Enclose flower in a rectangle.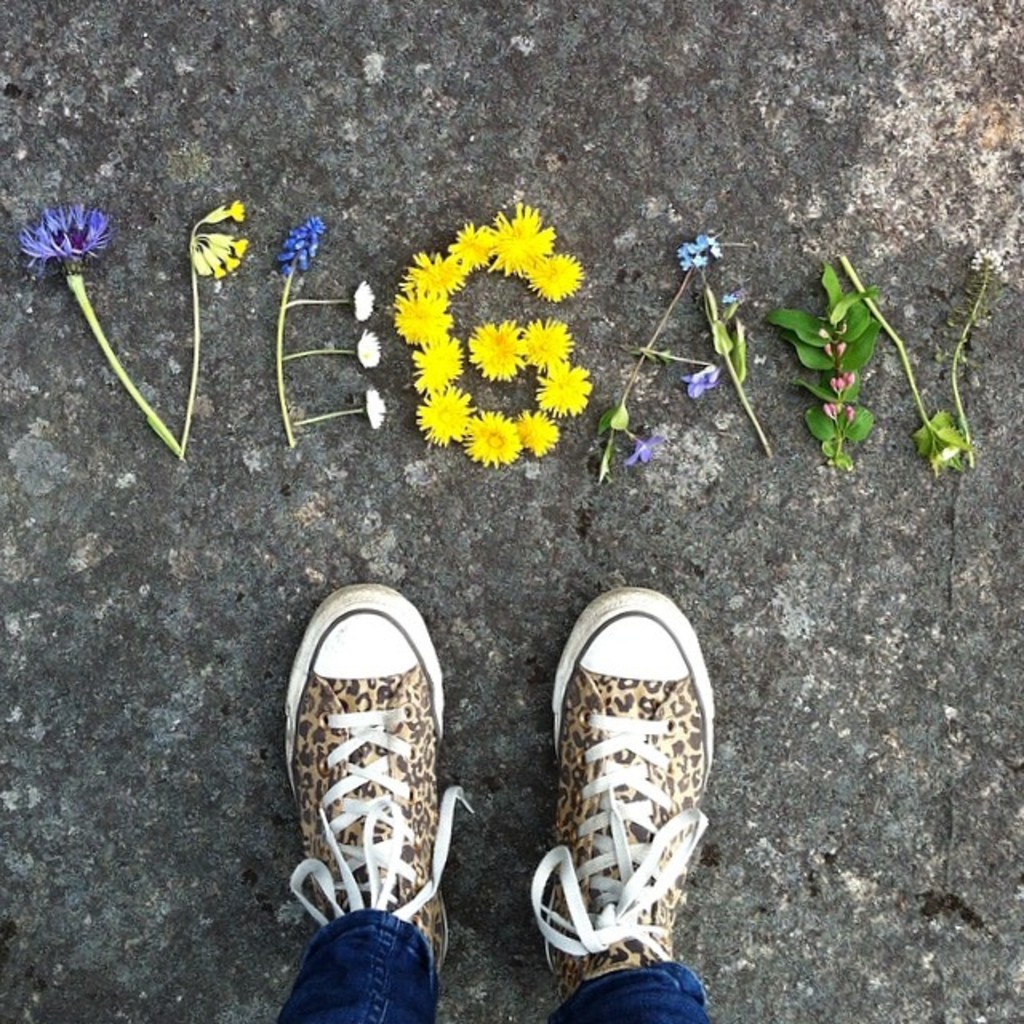
<bbox>352, 272, 378, 320</bbox>.
